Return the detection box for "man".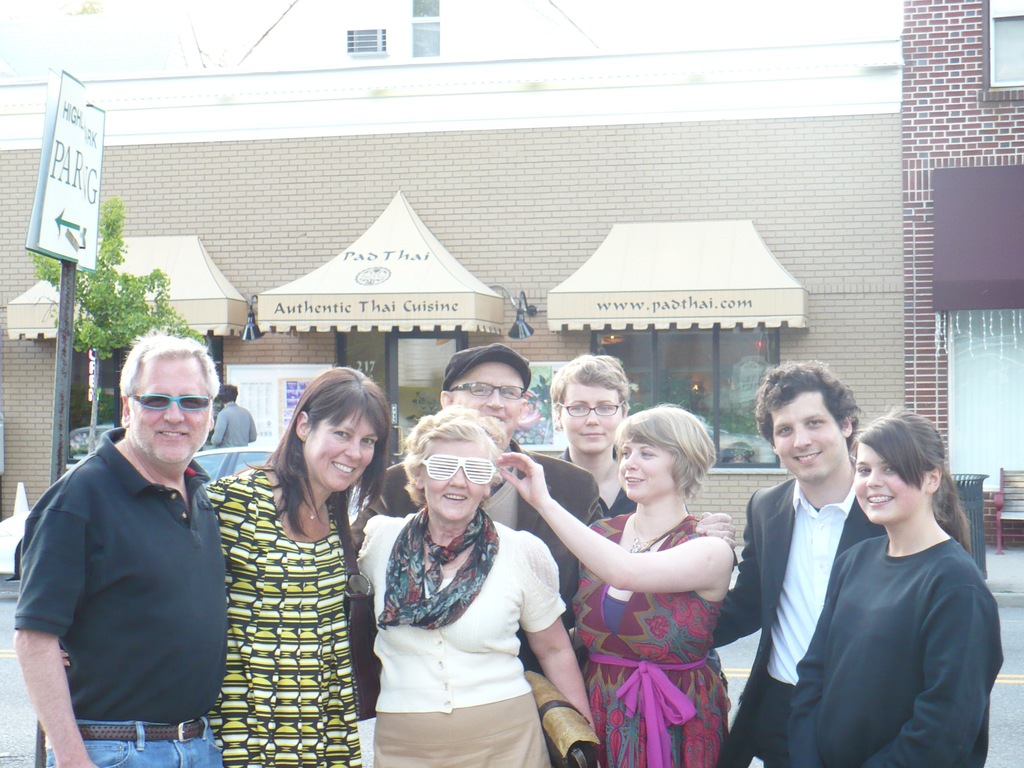
(x1=707, y1=360, x2=892, y2=767).
